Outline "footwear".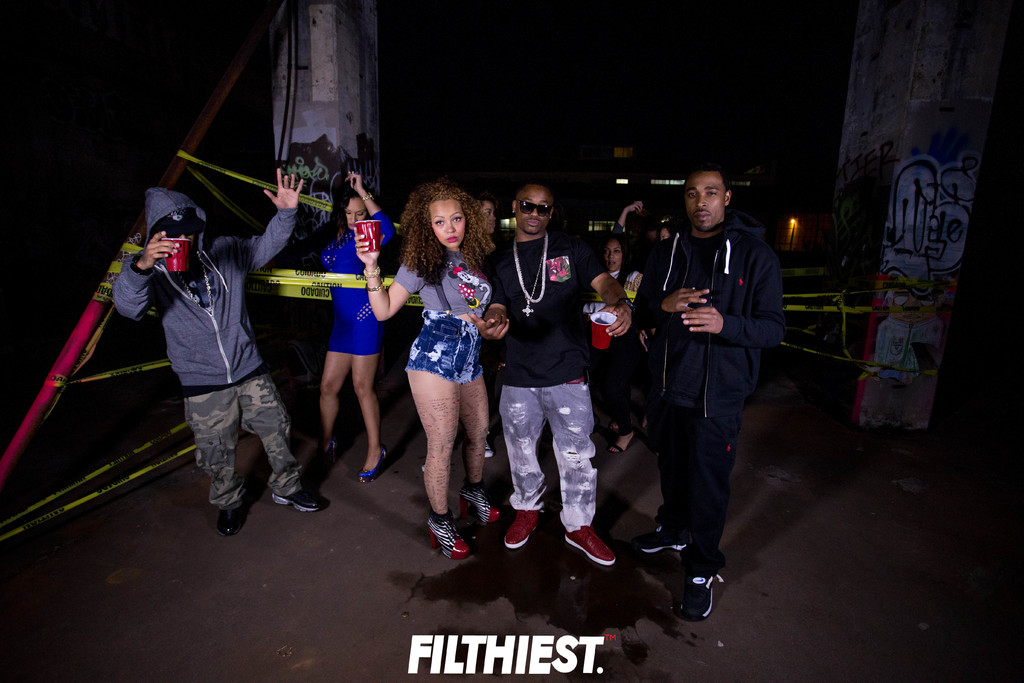
Outline: [502, 505, 545, 546].
